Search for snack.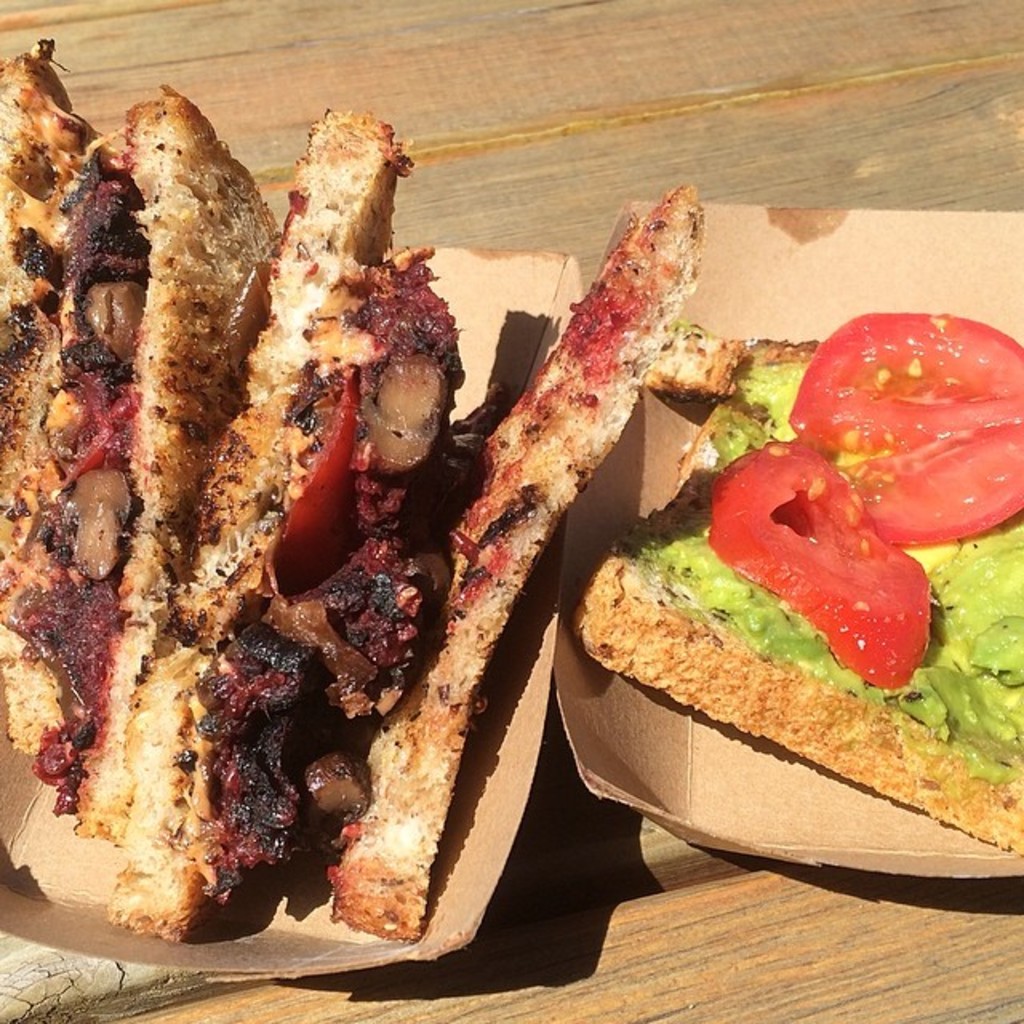
Found at pyautogui.locateOnScreen(562, 312, 1022, 850).
